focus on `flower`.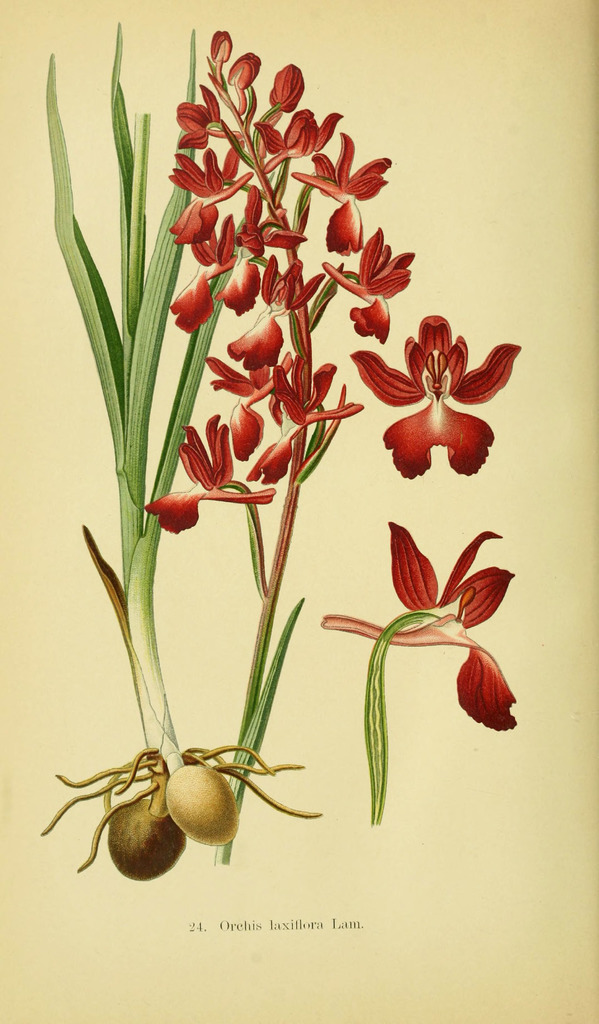
Focused at <box>325,515,516,741</box>.
